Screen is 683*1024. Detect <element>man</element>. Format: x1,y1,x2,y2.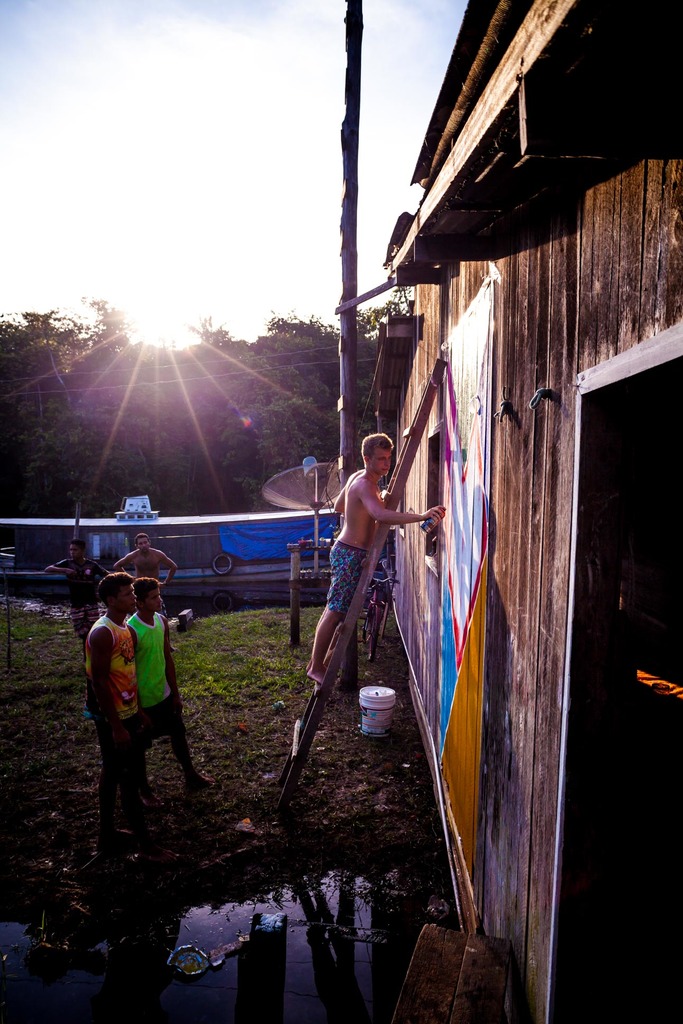
110,535,175,588.
